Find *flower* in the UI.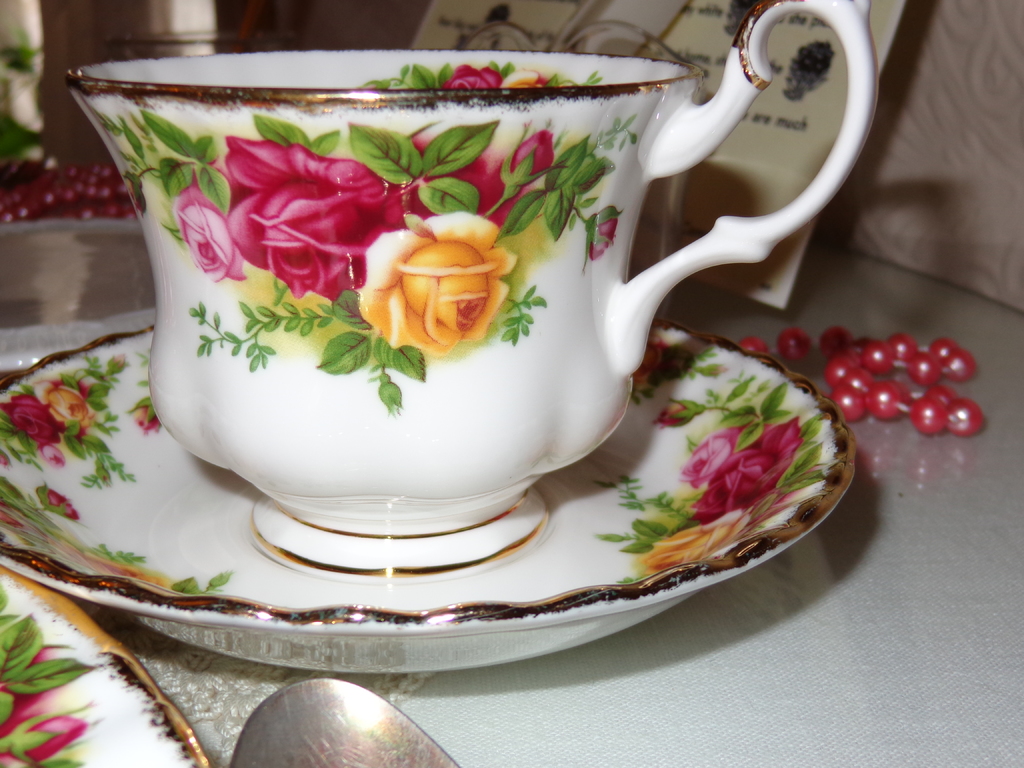
UI element at crop(0, 394, 62, 451).
